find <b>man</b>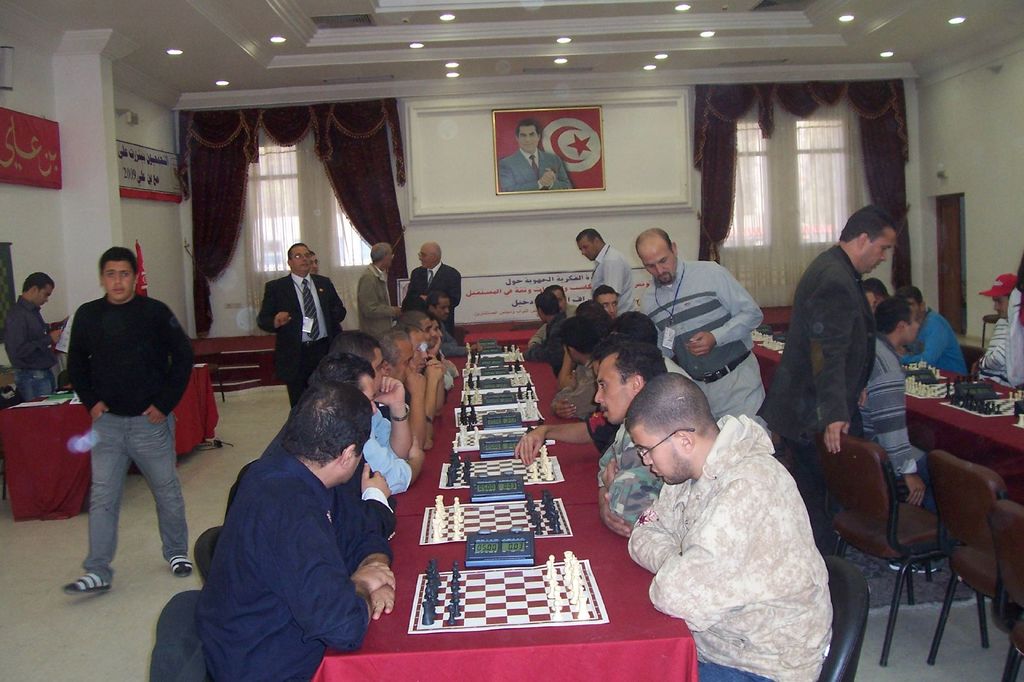
{"left": 974, "top": 273, "right": 1018, "bottom": 395}
